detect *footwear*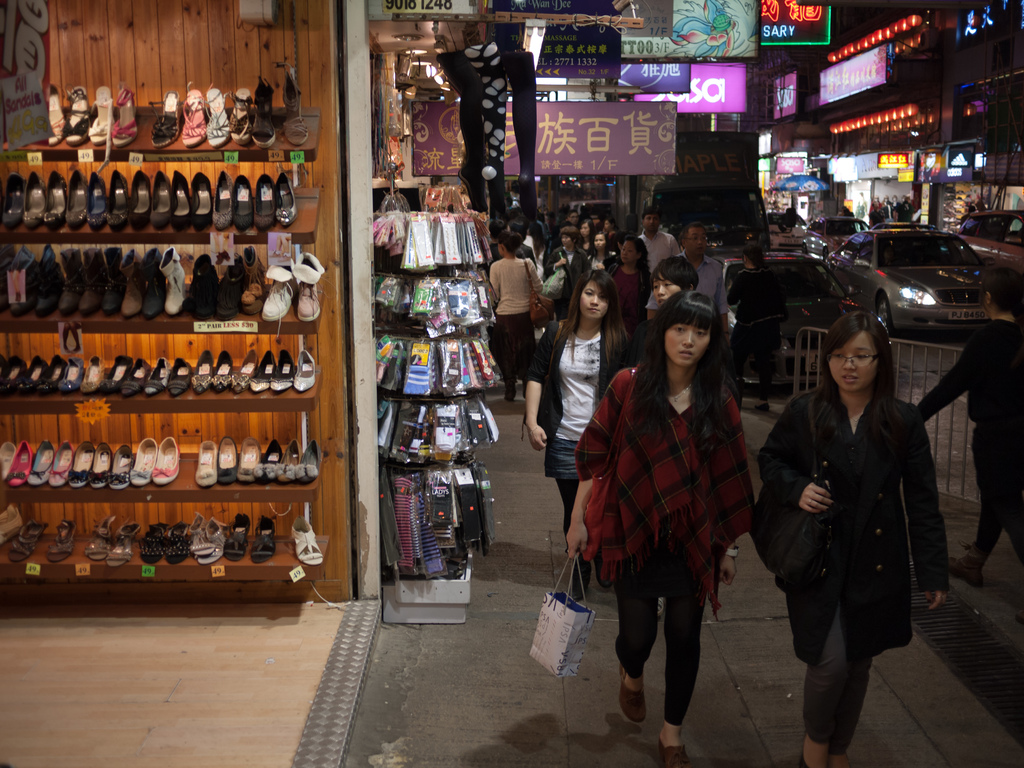
[89,515,114,563]
